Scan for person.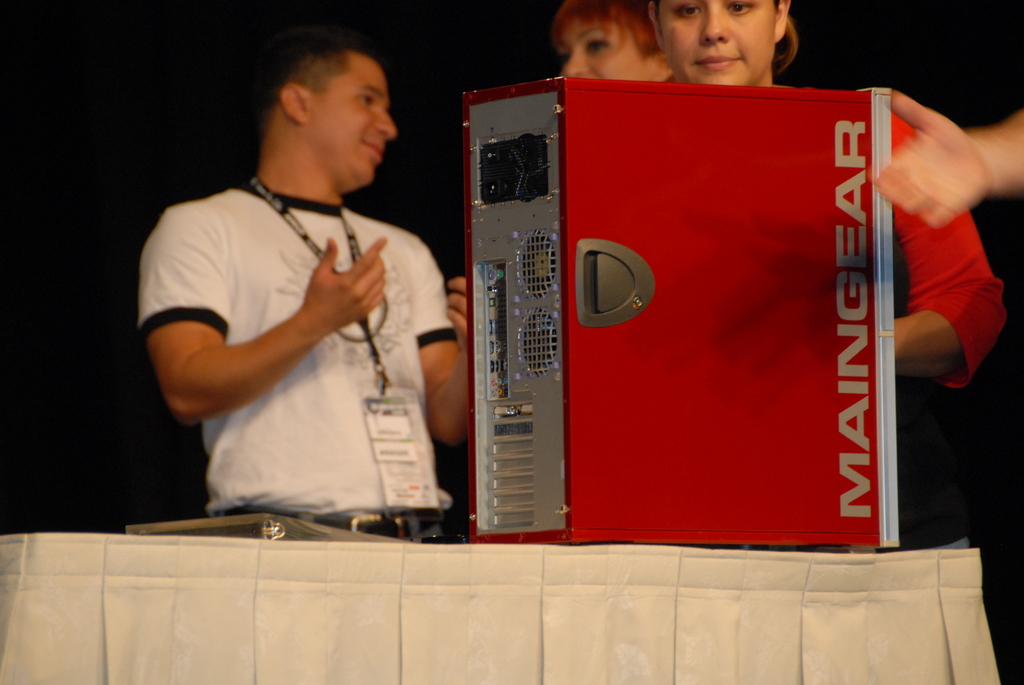
Scan result: (138, 34, 477, 570).
